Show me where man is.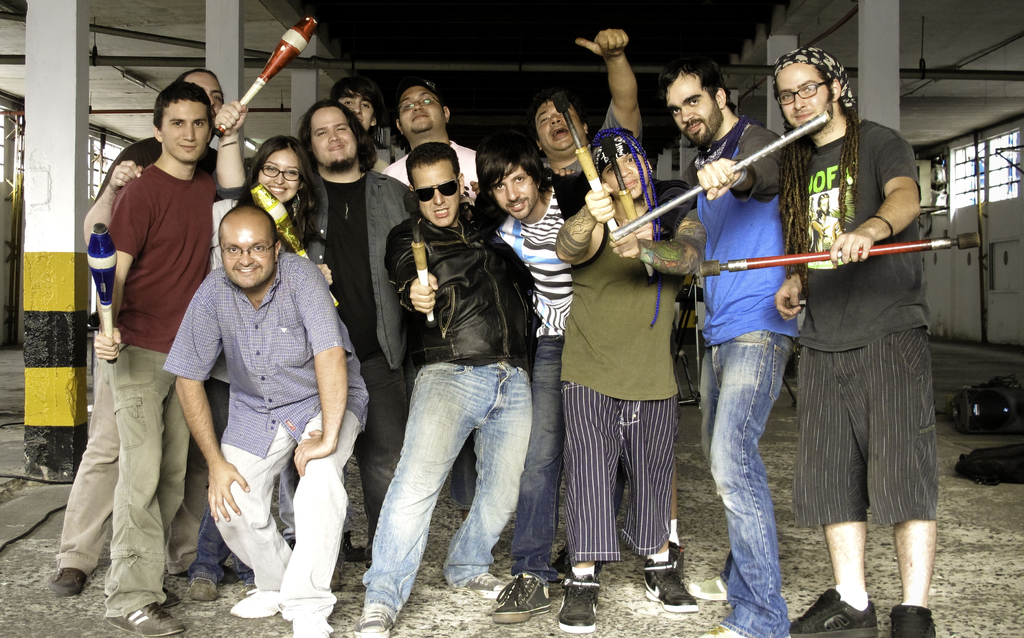
man is at bbox=[325, 70, 405, 163].
